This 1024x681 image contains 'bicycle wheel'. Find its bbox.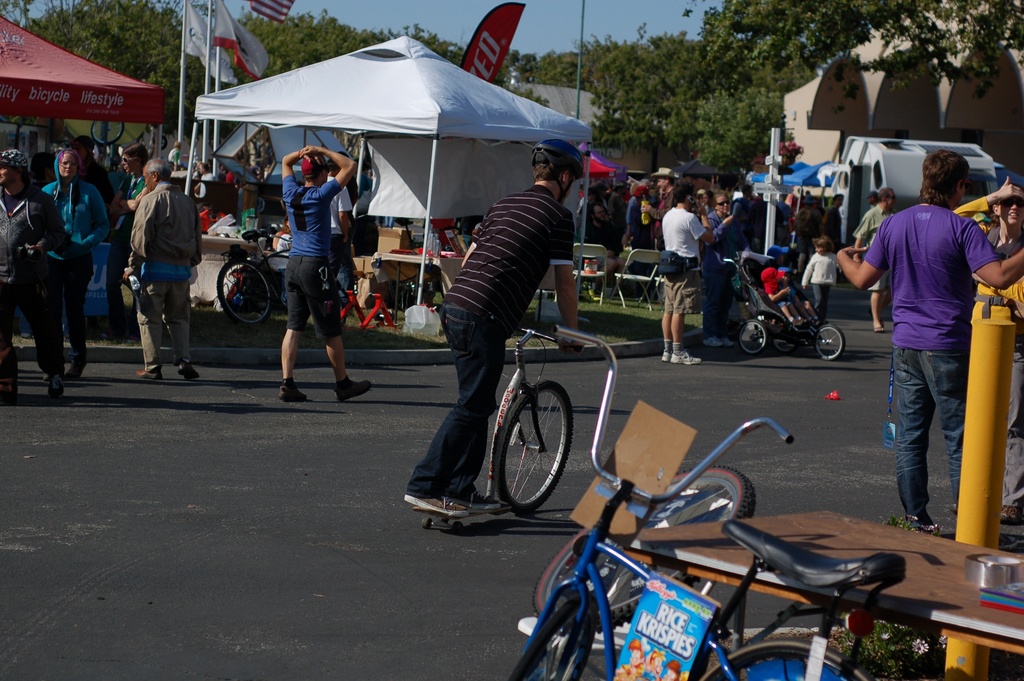
[772, 342, 796, 352].
